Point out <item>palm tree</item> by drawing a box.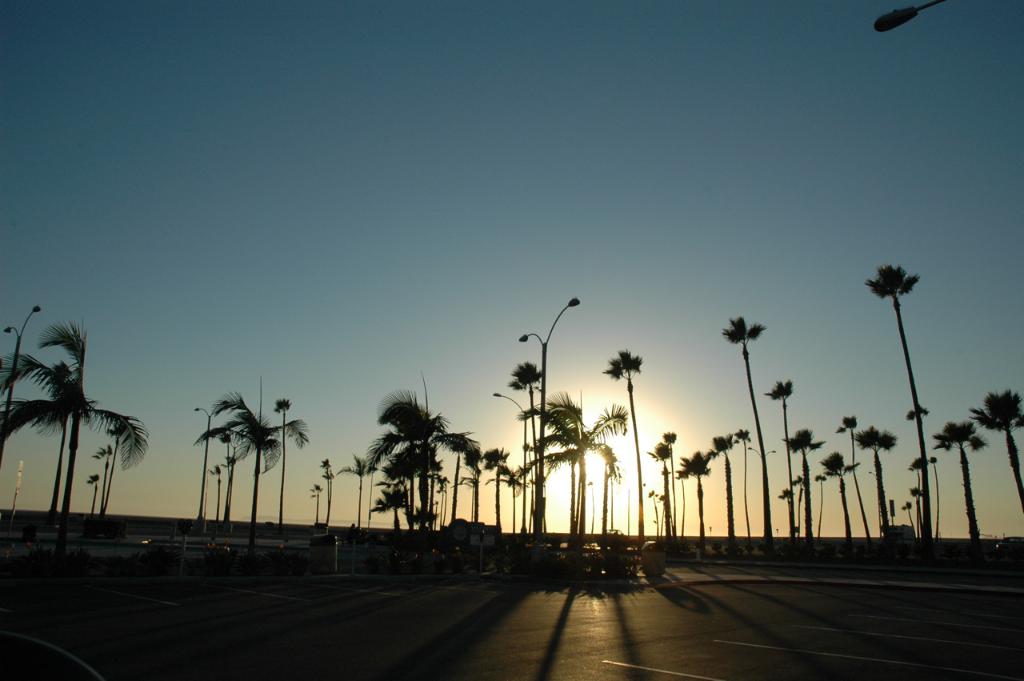
{"x1": 930, "y1": 421, "x2": 985, "y2": 541}.
